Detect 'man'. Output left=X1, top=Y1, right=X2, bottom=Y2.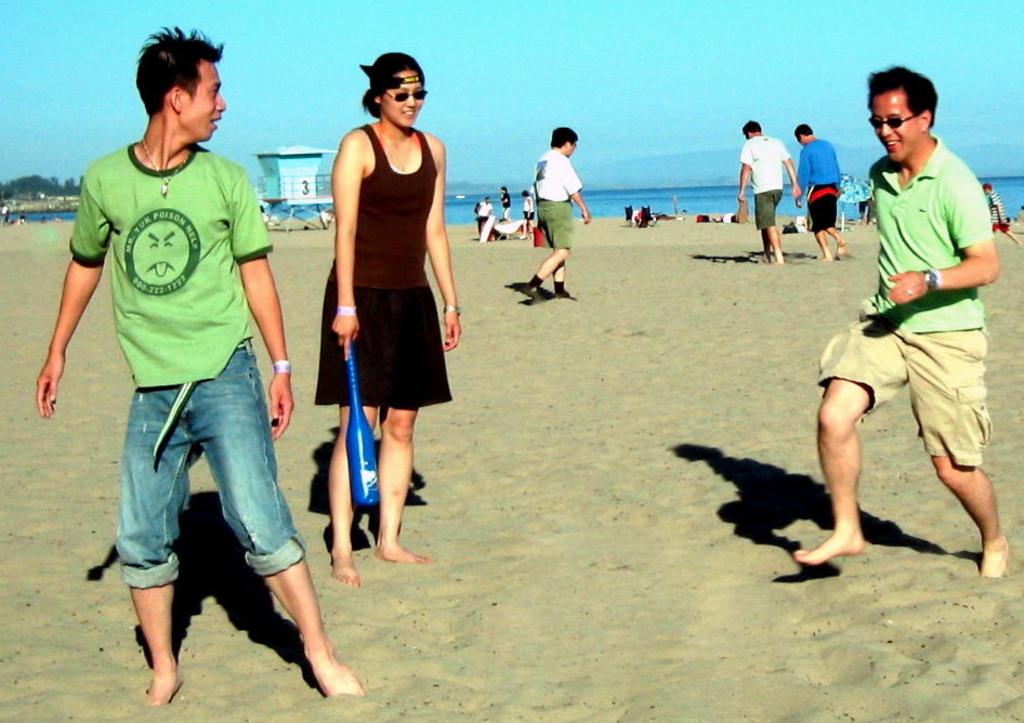
left=786, top=123, right=848, bottom=261.
